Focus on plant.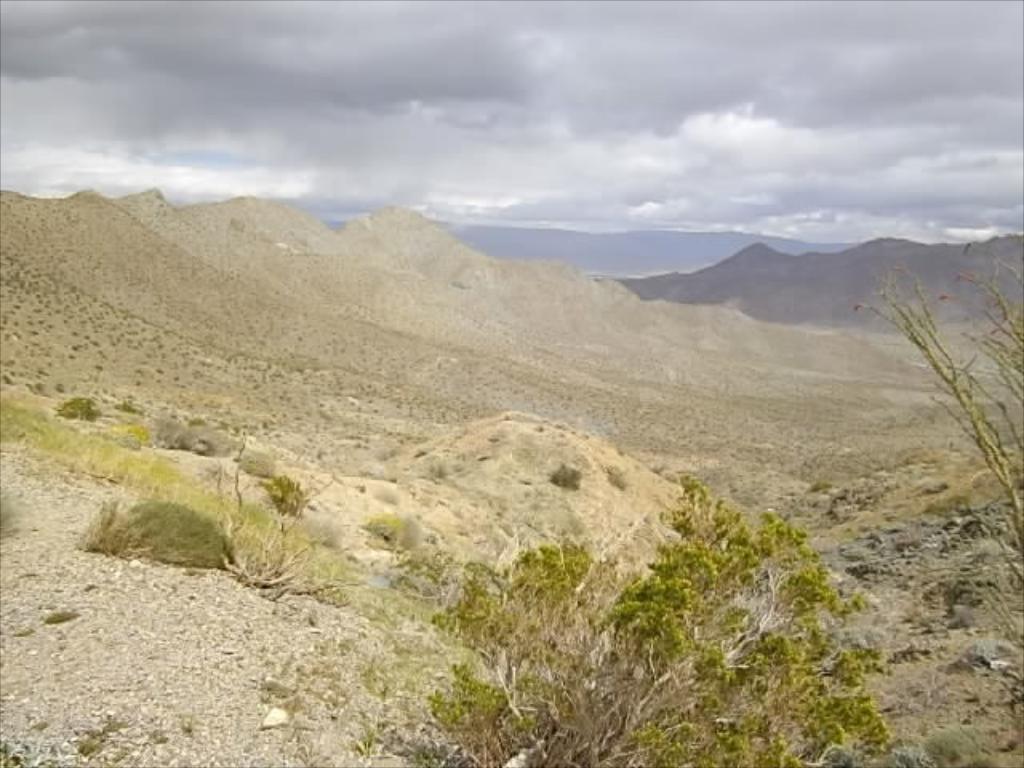
Focused at <box>54,394,107,427</box>.
